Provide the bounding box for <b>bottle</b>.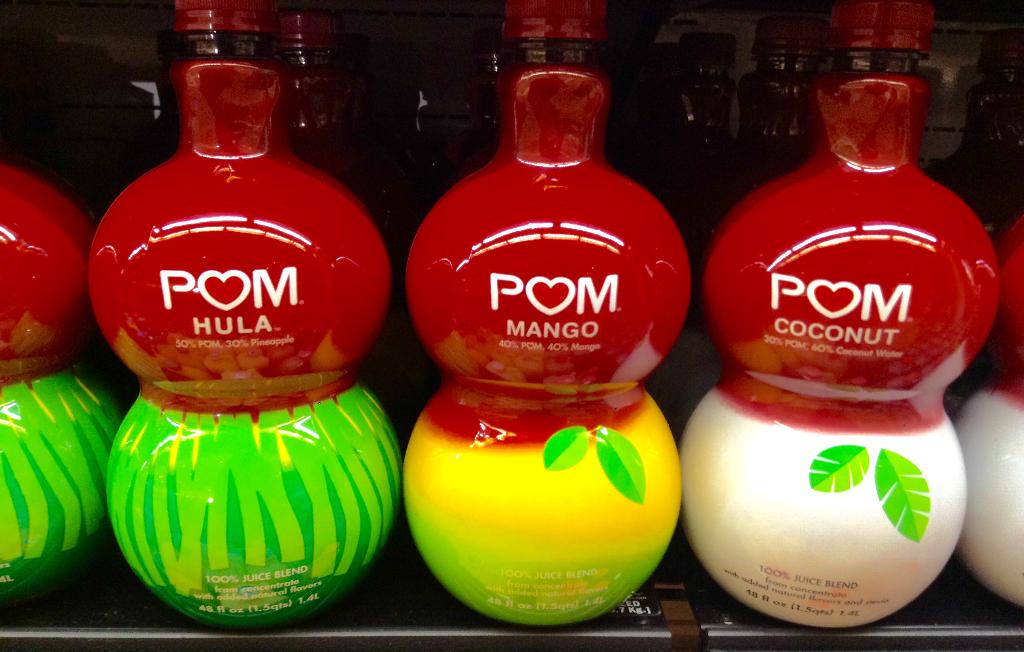
(84, 0, 406, 646).
